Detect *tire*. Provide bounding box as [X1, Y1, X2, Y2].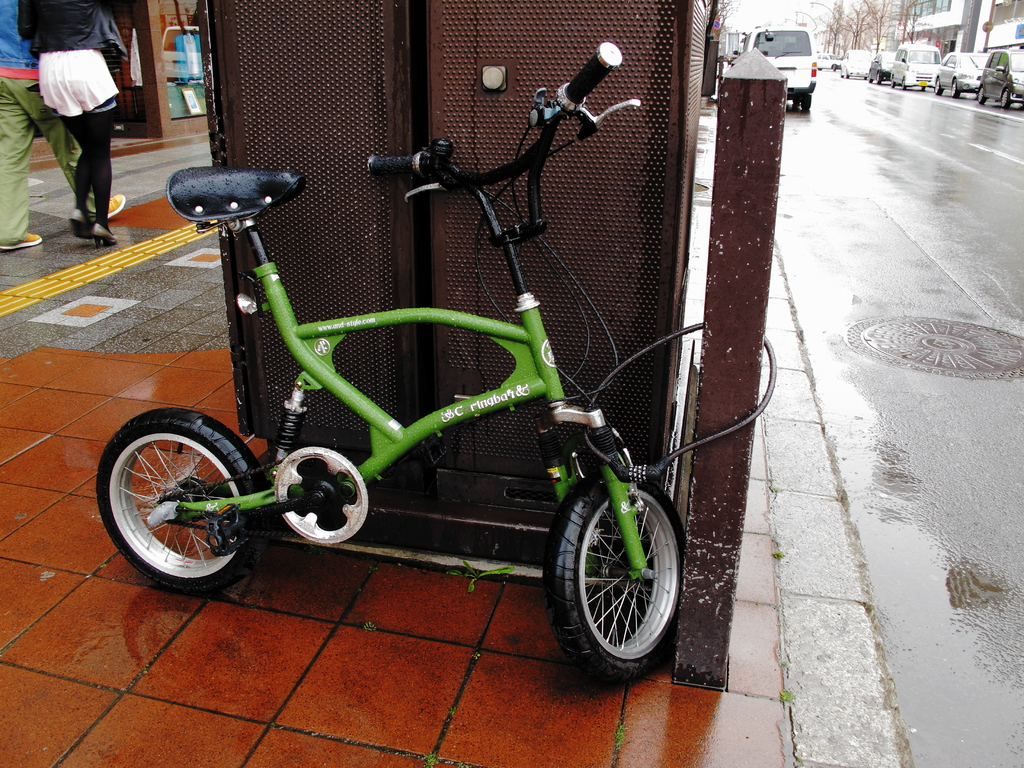
[794, 93, 801, 115].
